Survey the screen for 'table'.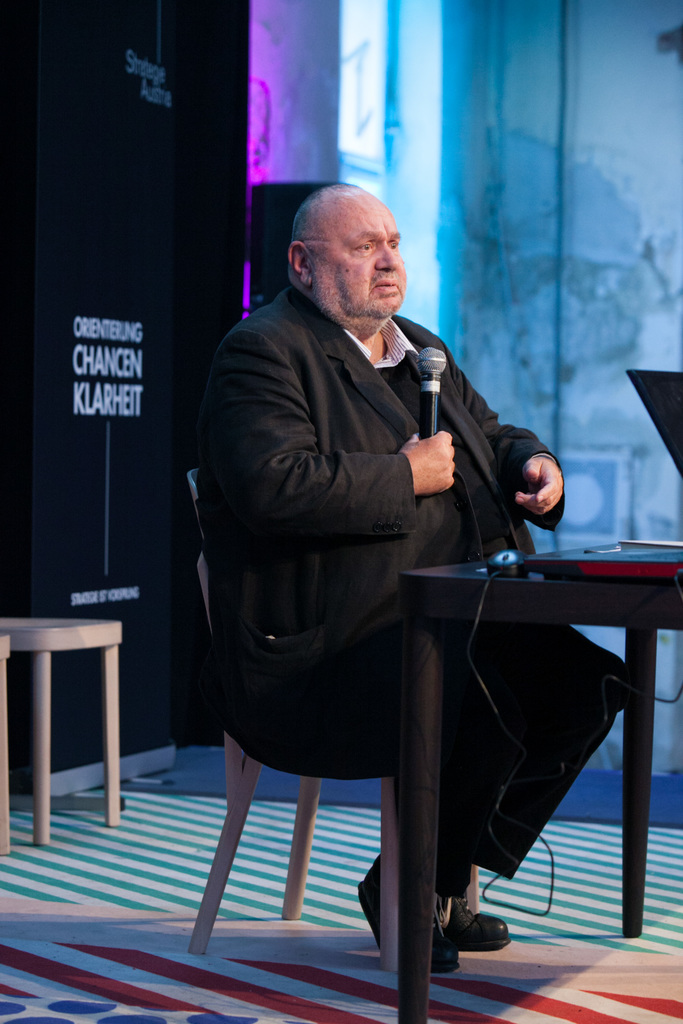
Survey found: <region>400, 532, 682, 1023</region>.
